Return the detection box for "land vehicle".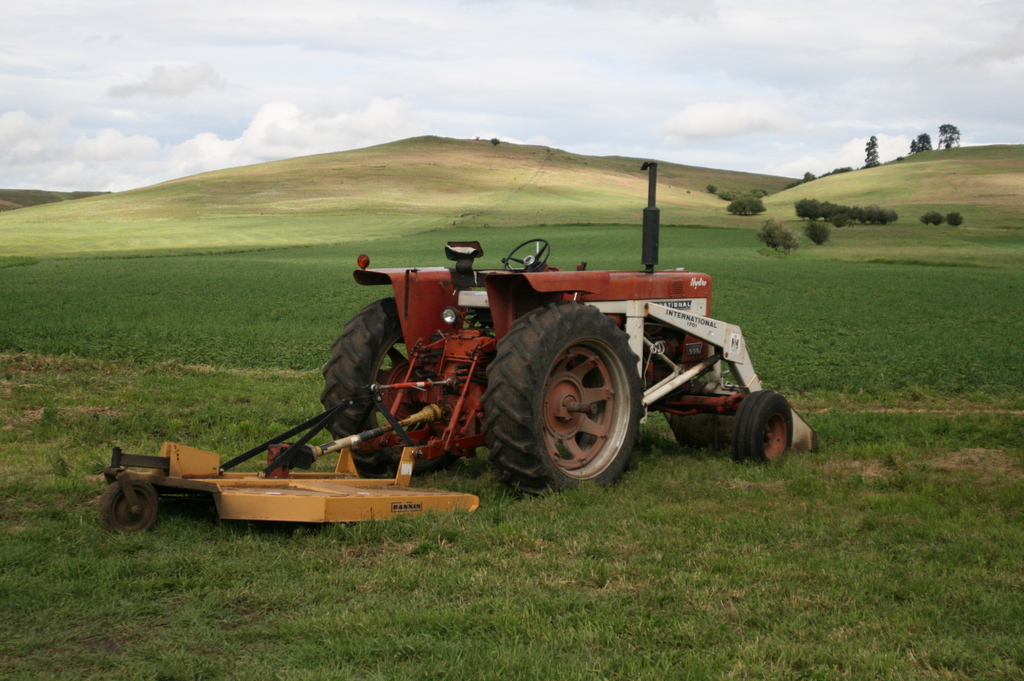
x1=322 y1=193 x2=814 y2=522.
